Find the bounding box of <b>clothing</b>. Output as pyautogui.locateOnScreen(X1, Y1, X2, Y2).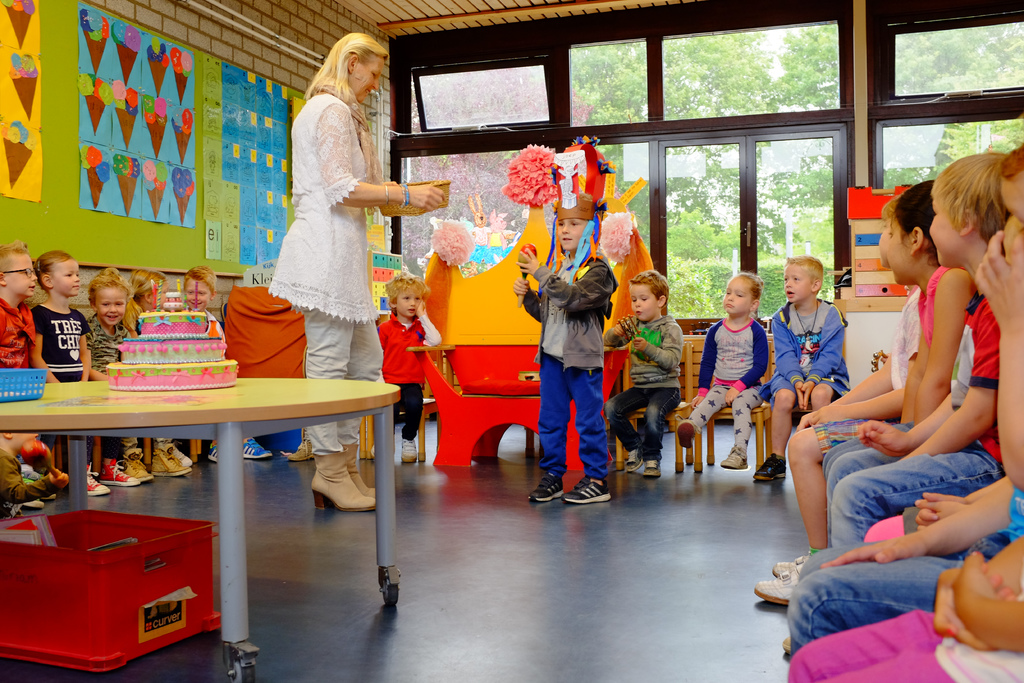
pyautogui.locateOnScreen(761, 297, 854, 409).
